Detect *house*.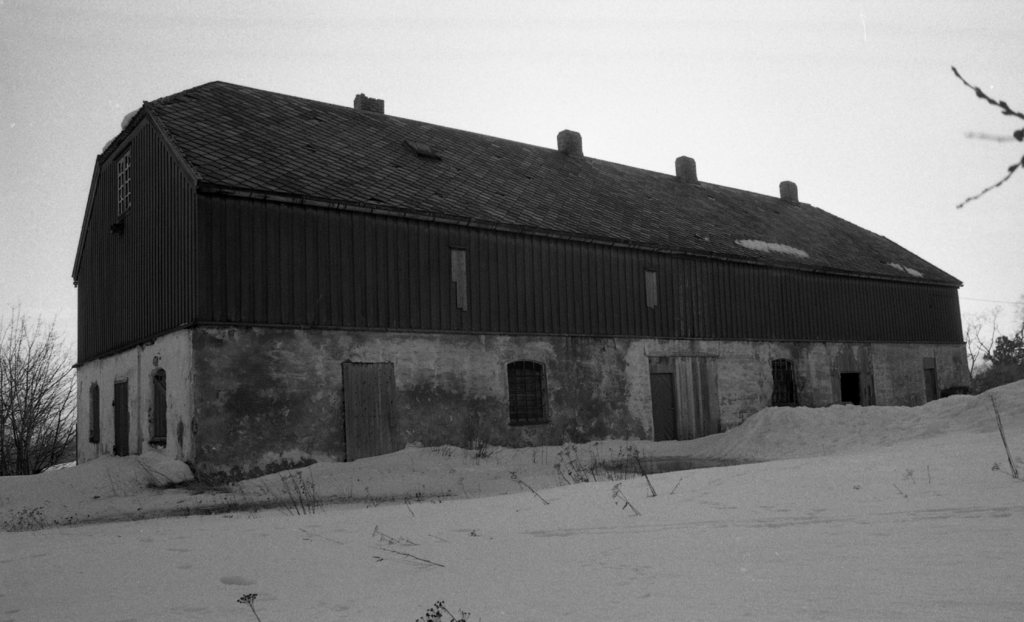
Detected at x1=68, y1=74, x2=964, y2=491.
